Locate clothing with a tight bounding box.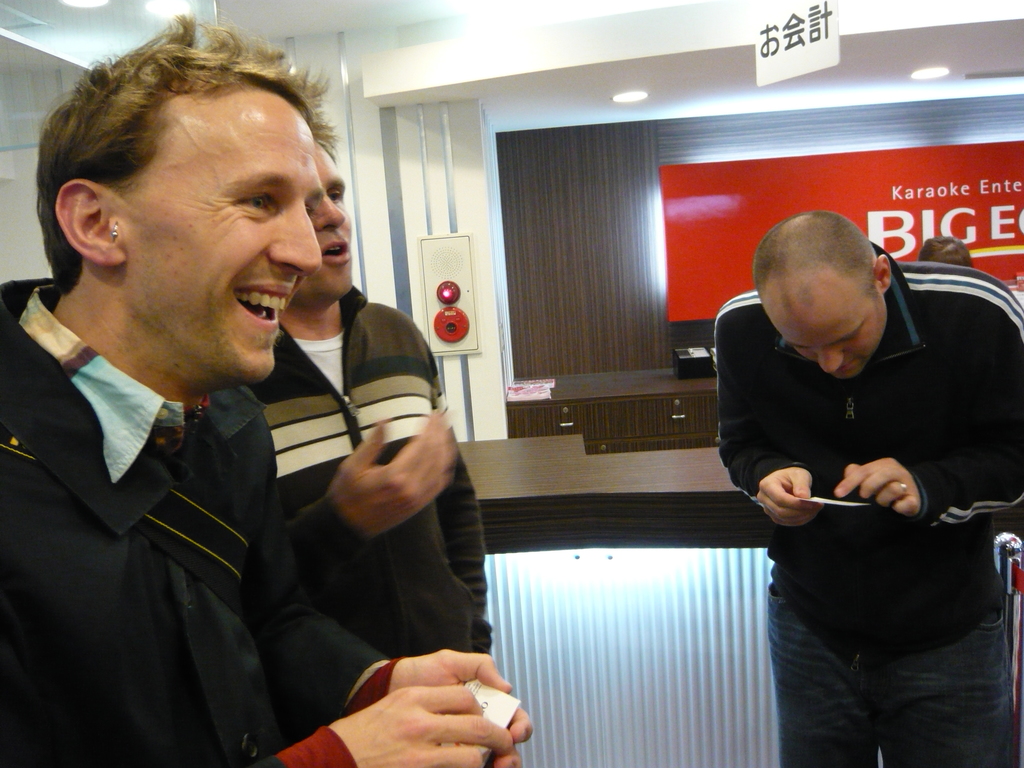
[727,234,1007,745].
